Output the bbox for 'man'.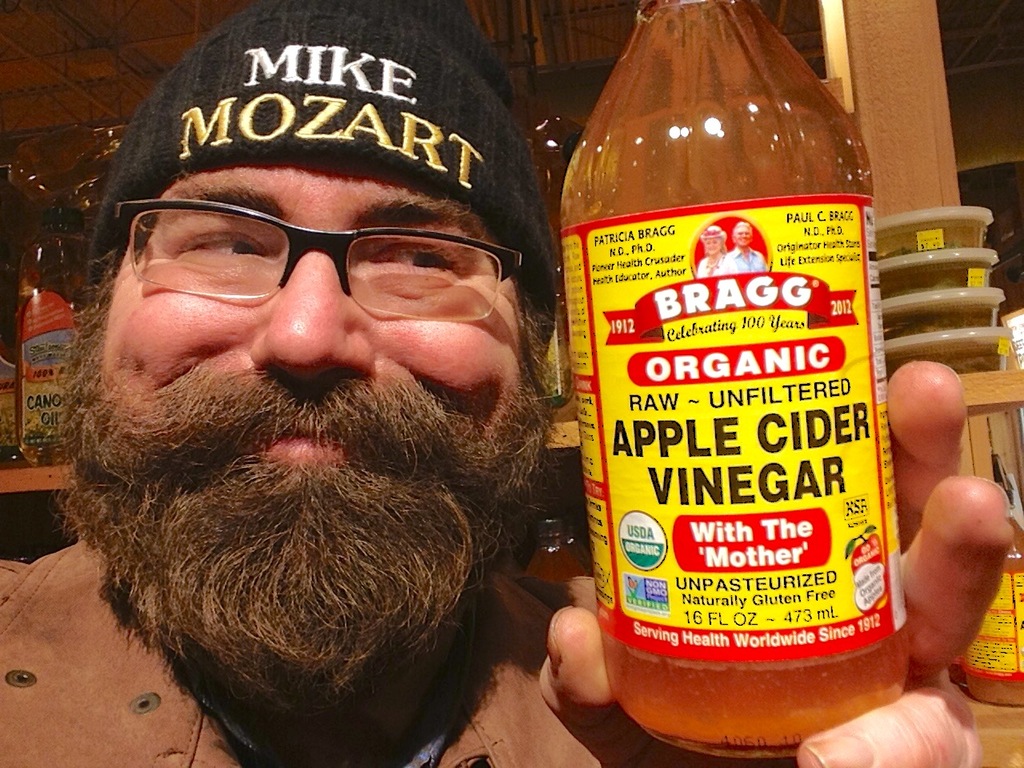
locate(0, 1, 1009, 767).
